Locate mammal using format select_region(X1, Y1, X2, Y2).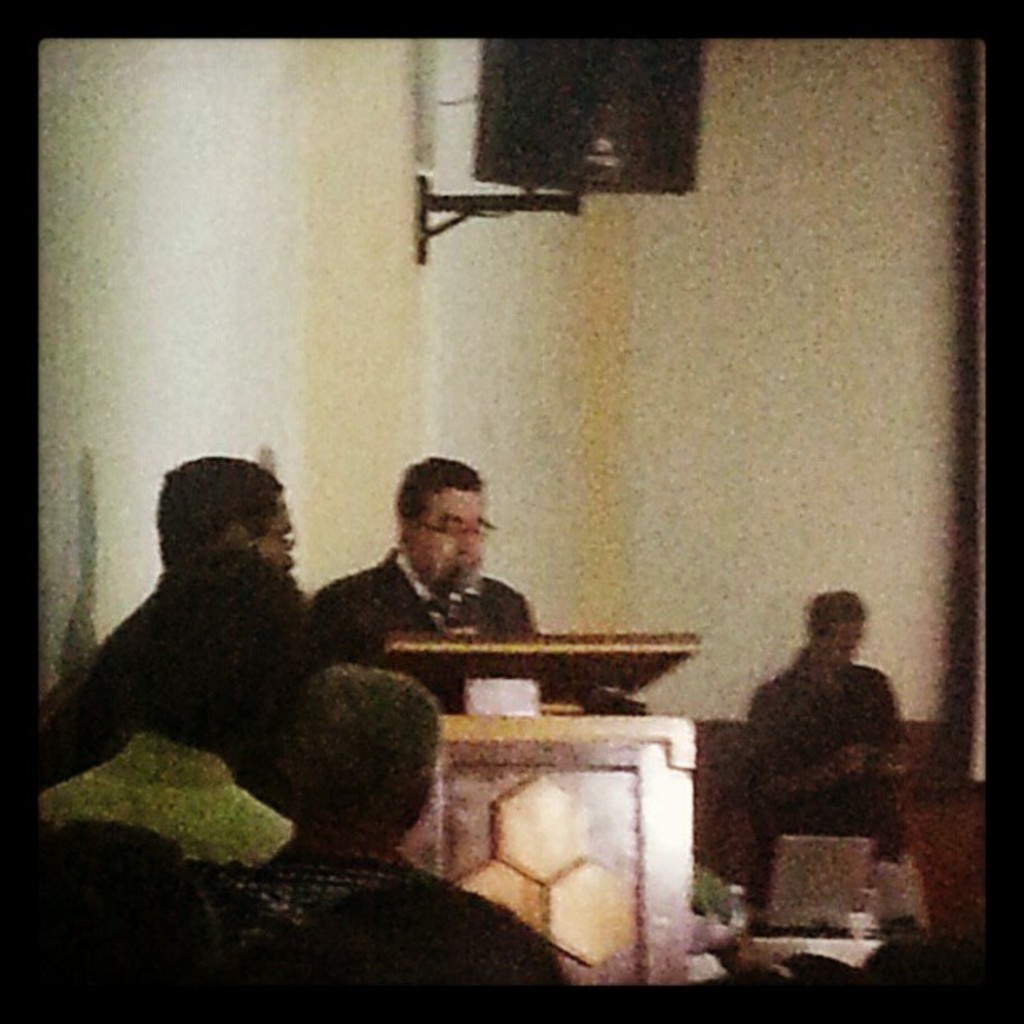
select_region(244, 654, 559, 997).
